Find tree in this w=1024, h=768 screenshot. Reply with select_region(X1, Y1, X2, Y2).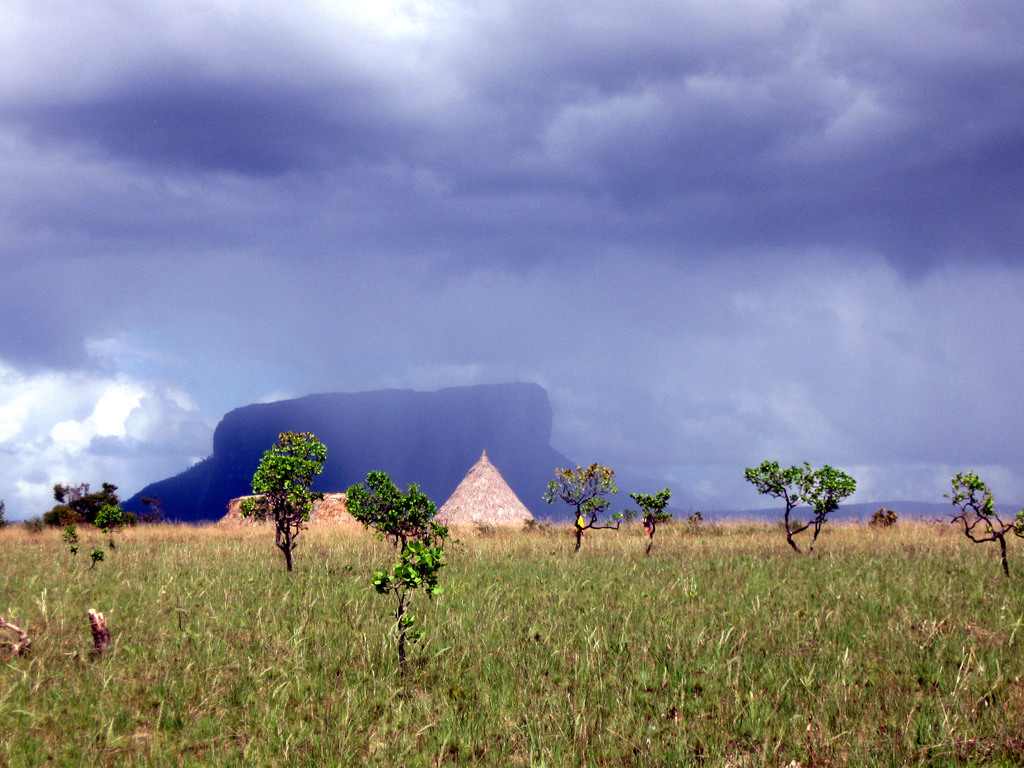
select_region(541, 464, 604, 543).
